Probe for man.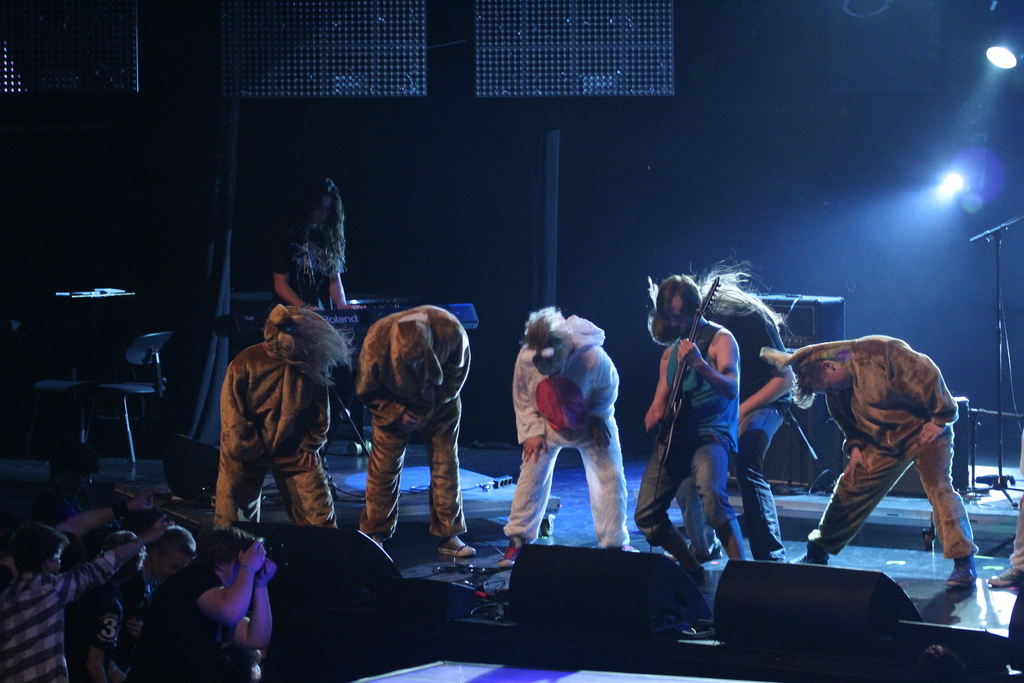
Probe result: <box>216,304,353,531</box>.
